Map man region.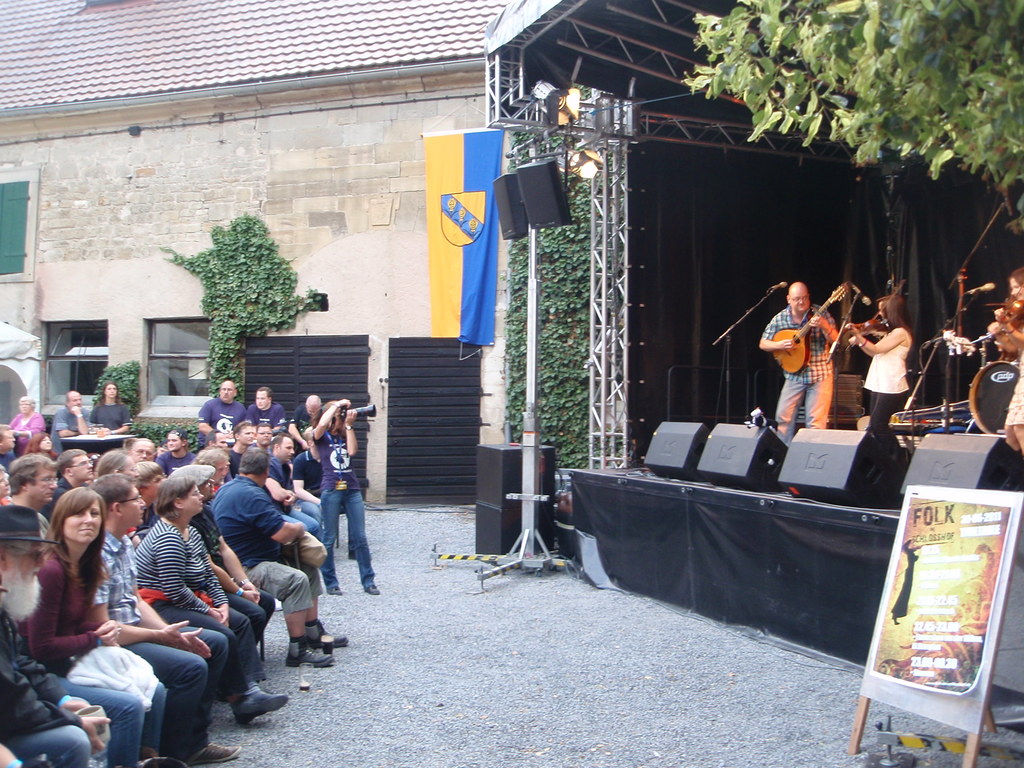
Mapped to left=36, top=444, right=93, bottom=524.
